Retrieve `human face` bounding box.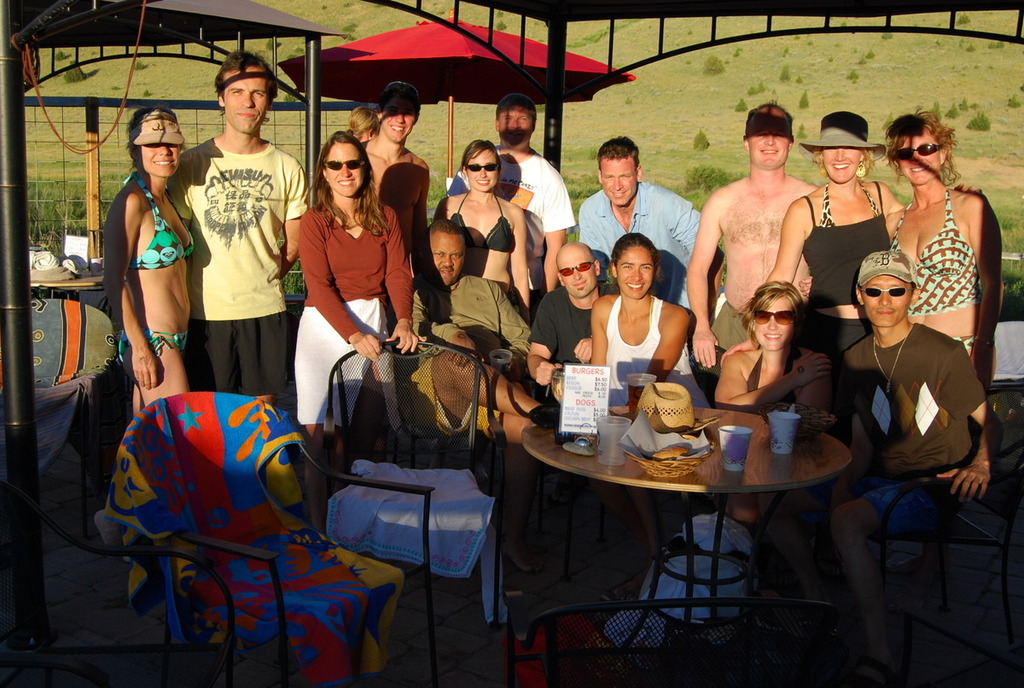
Bounding box: <bbox>750, 303, 795, 348</bbox>.
